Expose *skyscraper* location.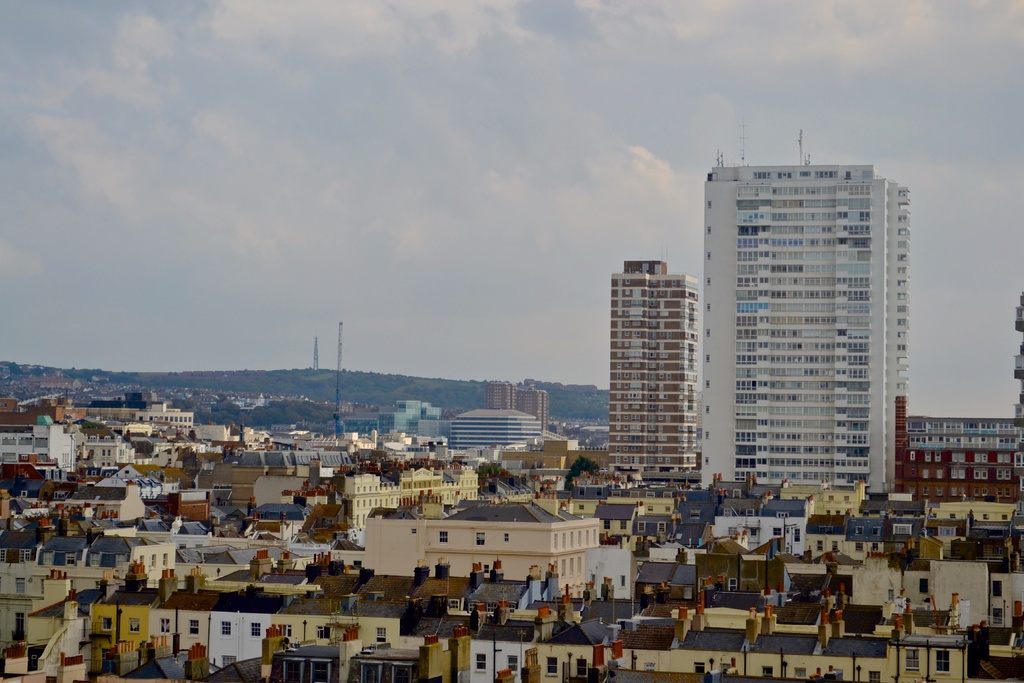
Exposed at bbox=(483, 376, 539, 424).
